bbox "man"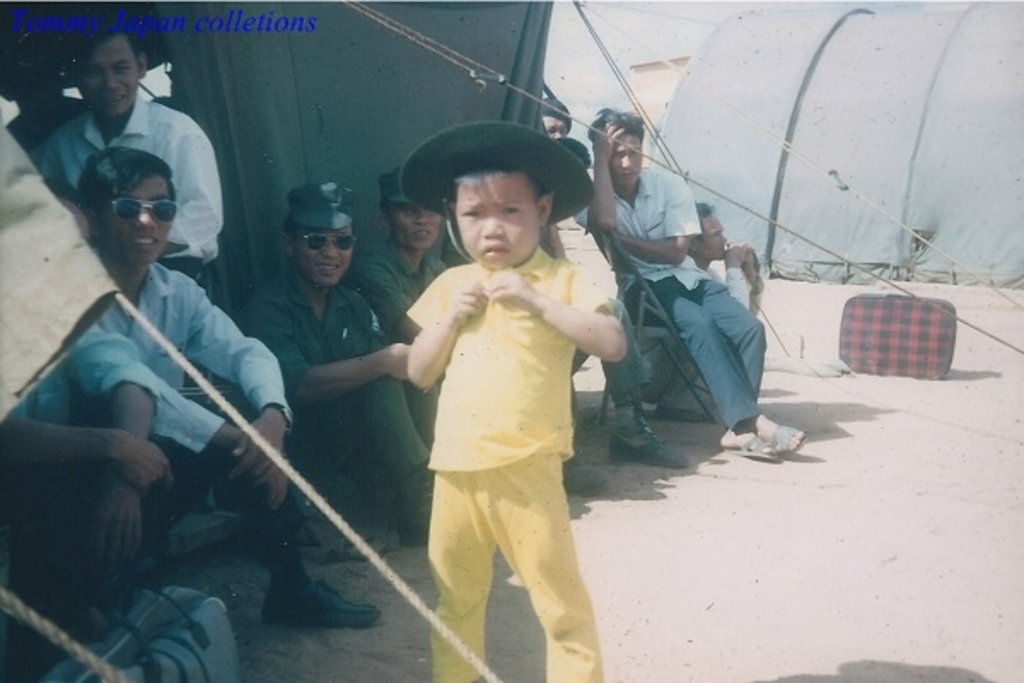
box(239, 183, 430, 548)
